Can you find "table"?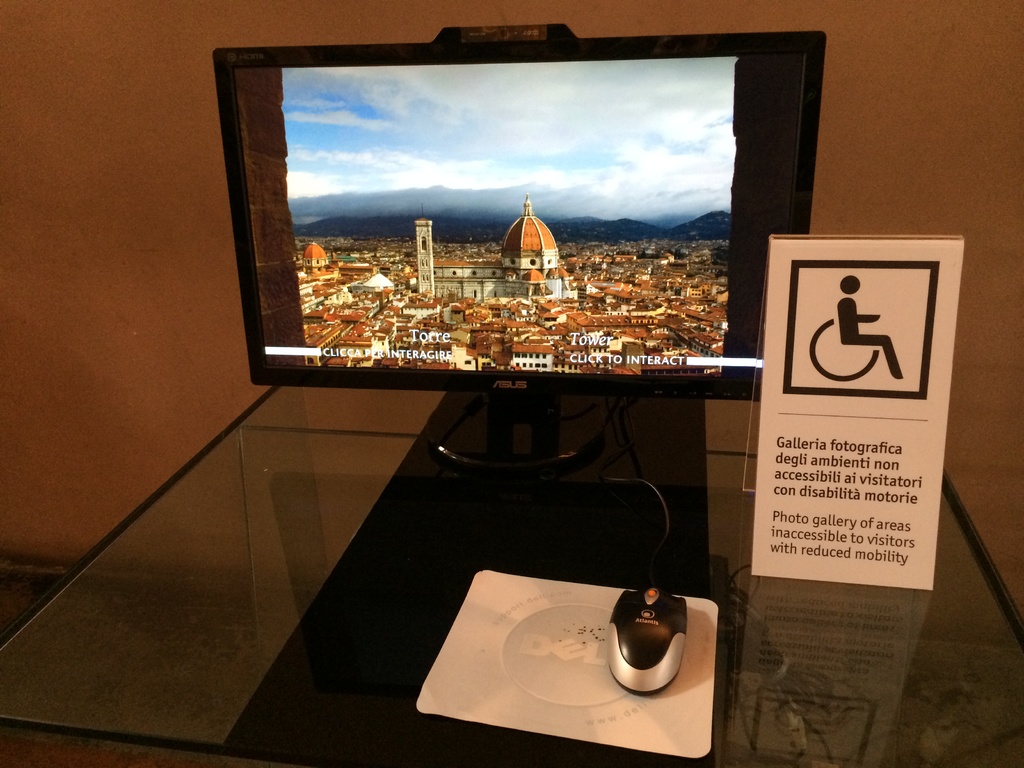
Yes, bounding box: region(0, 384, 1023, 767).
